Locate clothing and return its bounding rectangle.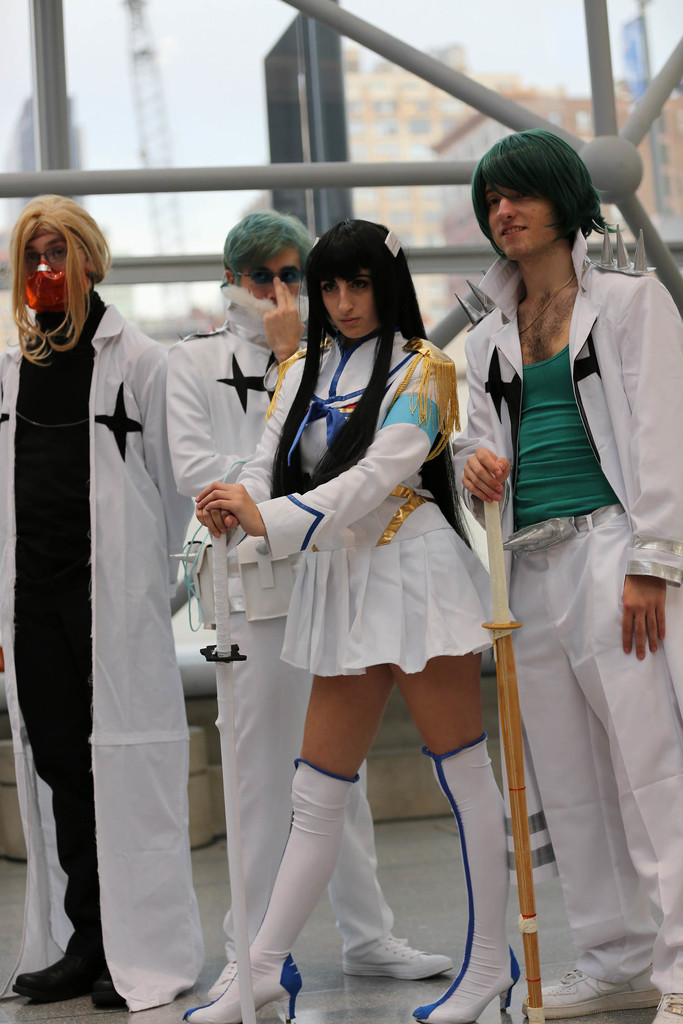
227 328 508 675.
